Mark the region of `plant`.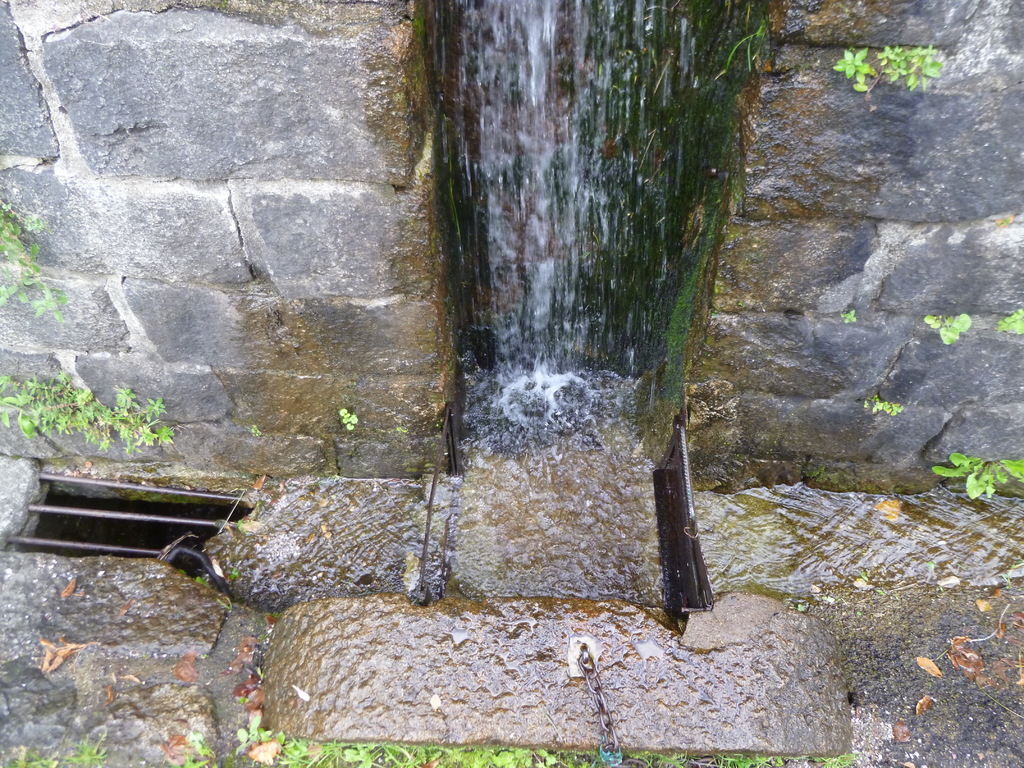
Region: x1=0 y1=732 x2=109 y2=767.
